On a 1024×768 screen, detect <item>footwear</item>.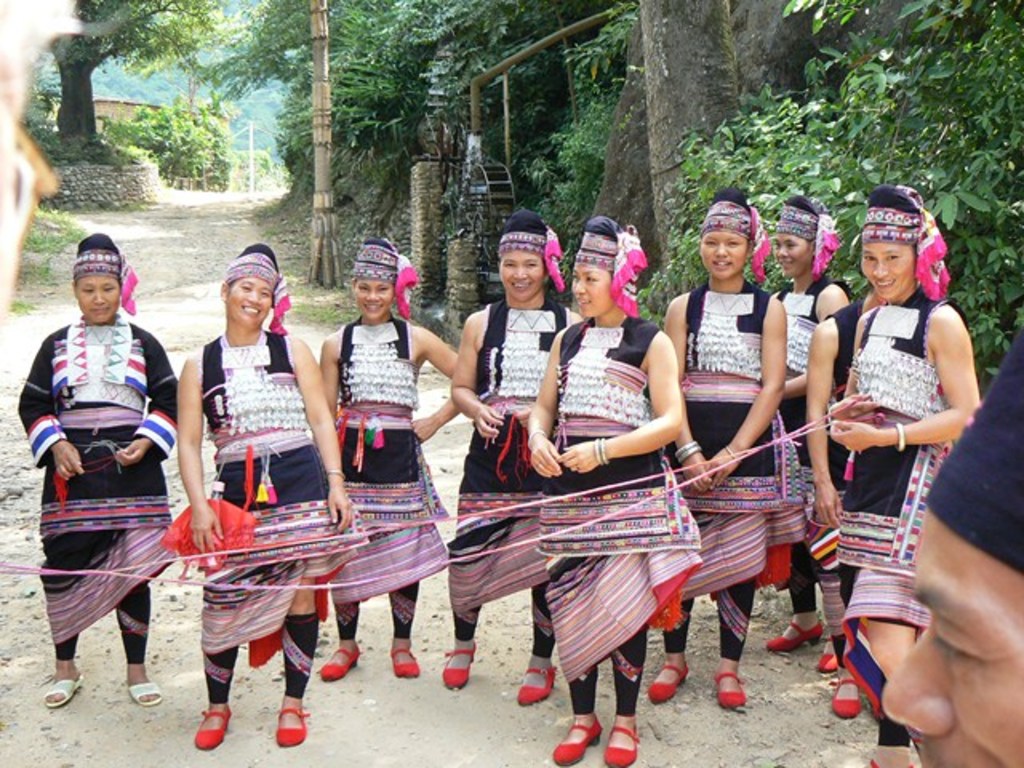
region(515, 662, 555, 707).
